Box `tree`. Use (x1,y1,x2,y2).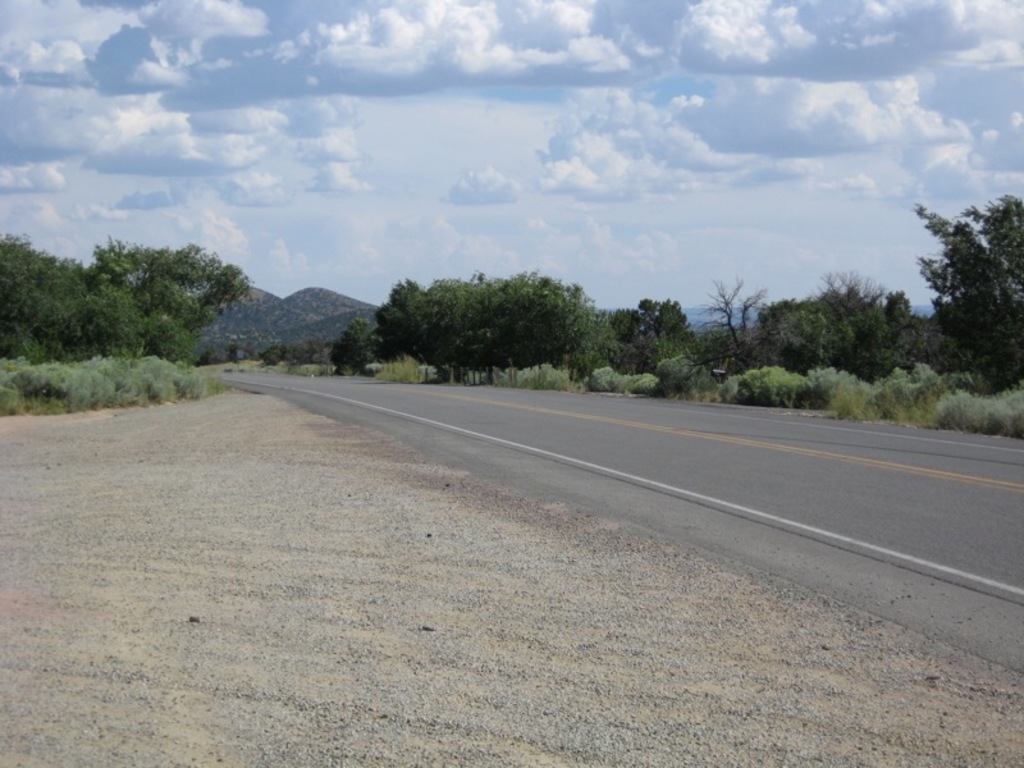
(330,314,383,375).
